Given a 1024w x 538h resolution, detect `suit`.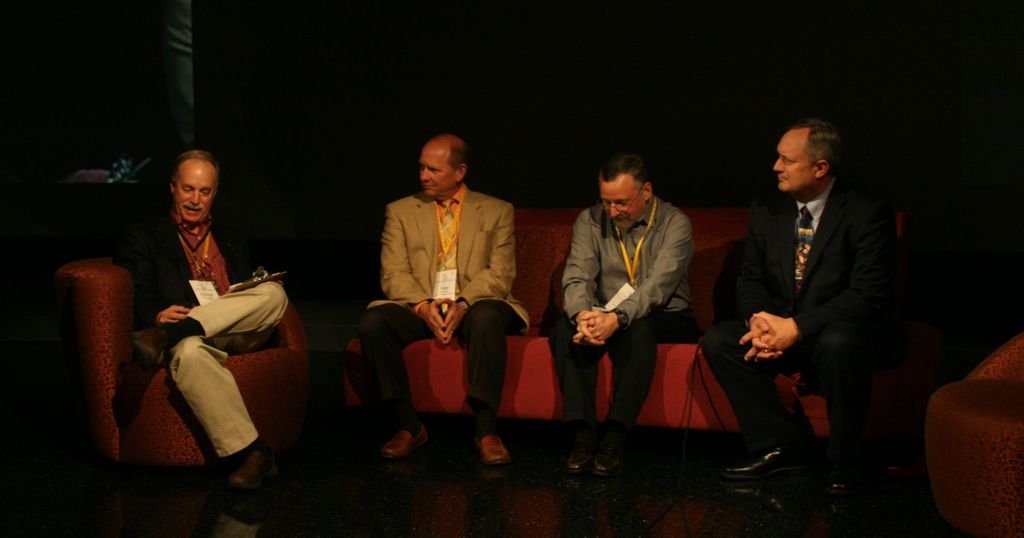
550/205/692/441.
